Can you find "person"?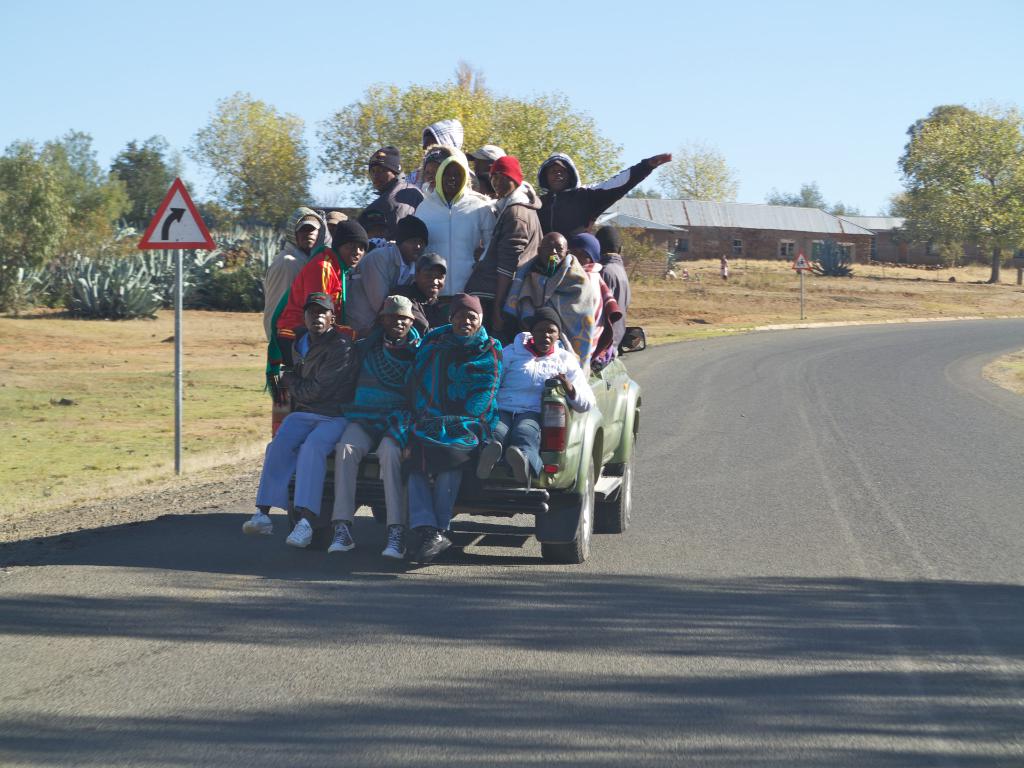
Yes, bounding box: (355,143,424,225).
